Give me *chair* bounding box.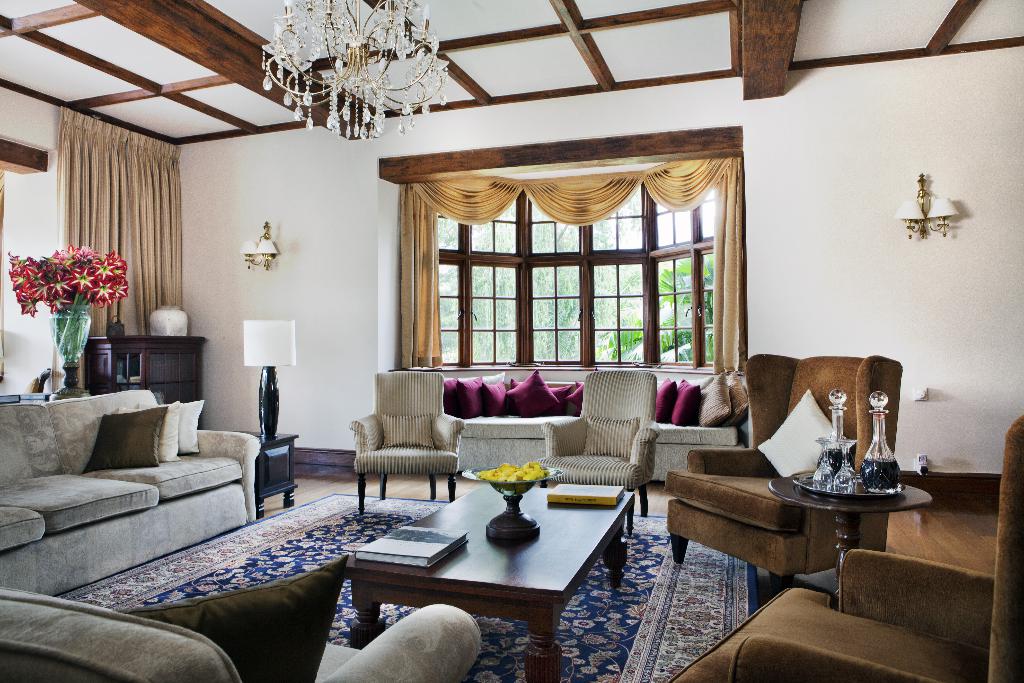
Rect(664, 418, 1023, 682).
